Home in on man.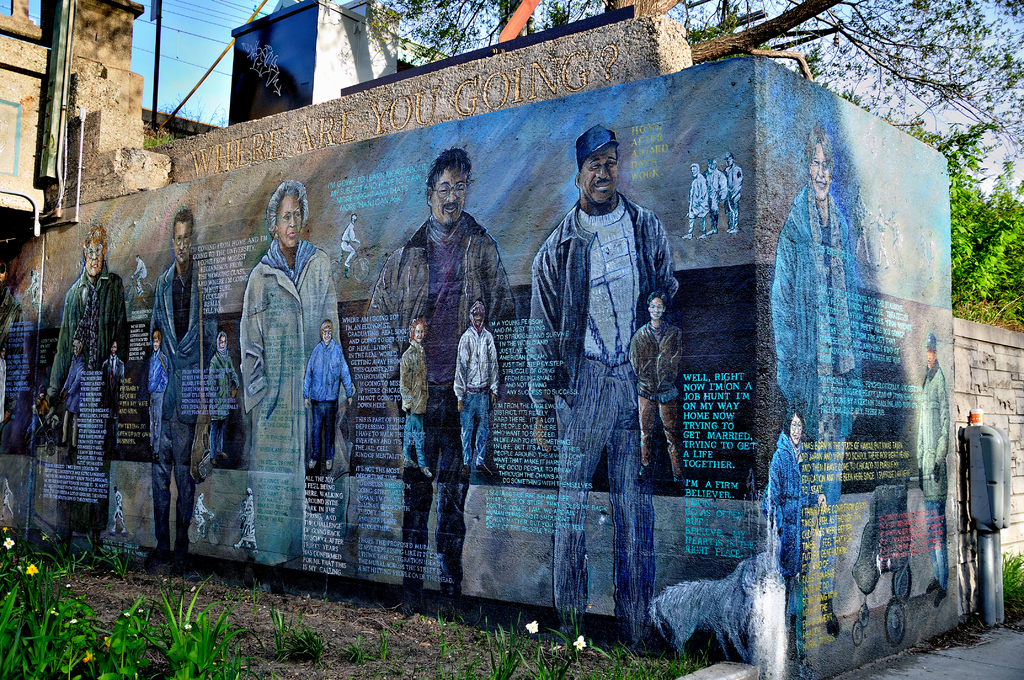
Homed in at rect(630, 288, 689, 494).
